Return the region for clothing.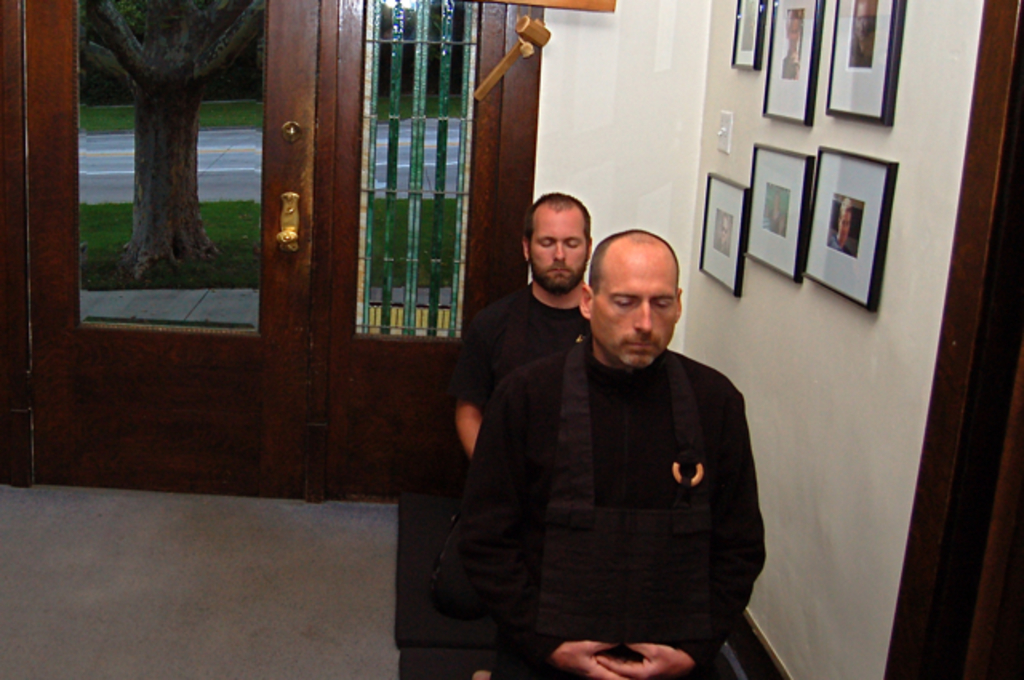
x1=456 y1=282 x2=592 y2=416.
